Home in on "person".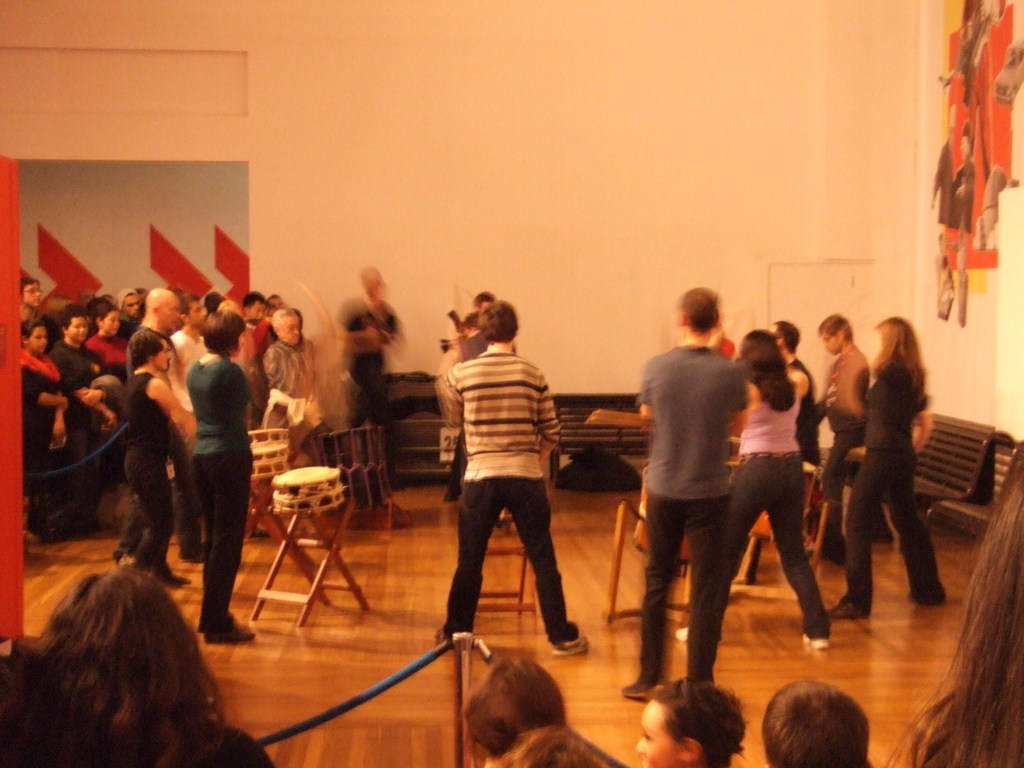
Homed in at bbox=[619, 288, 750, 693].
